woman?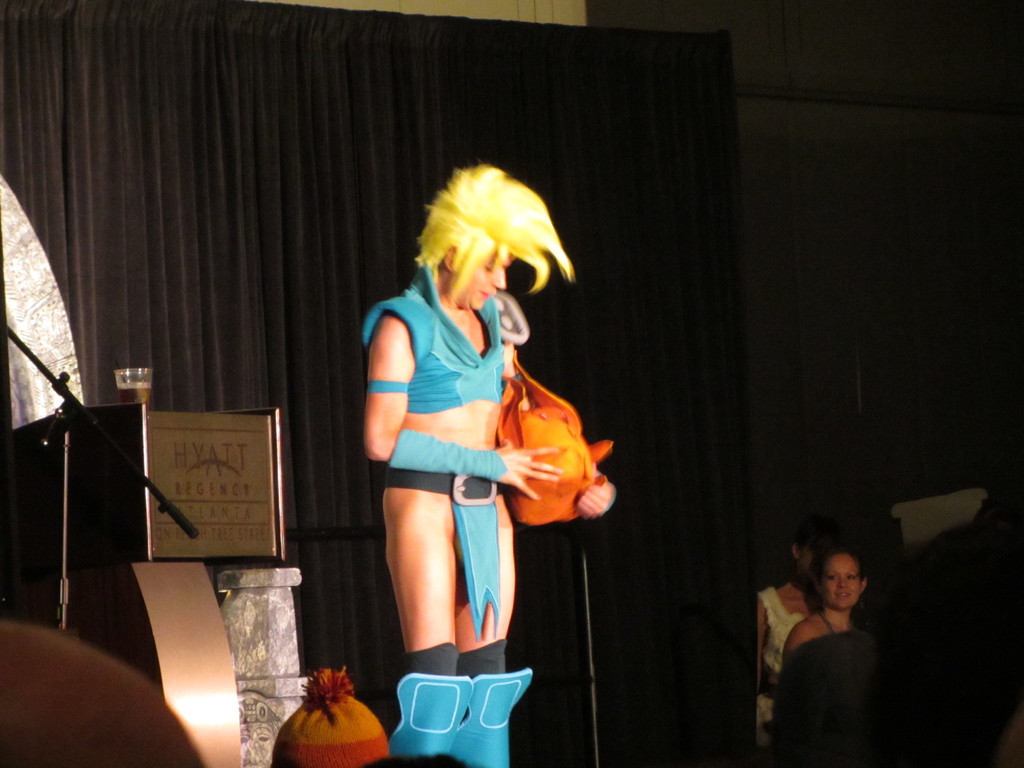
Rect(755, 531, 826, 758)
